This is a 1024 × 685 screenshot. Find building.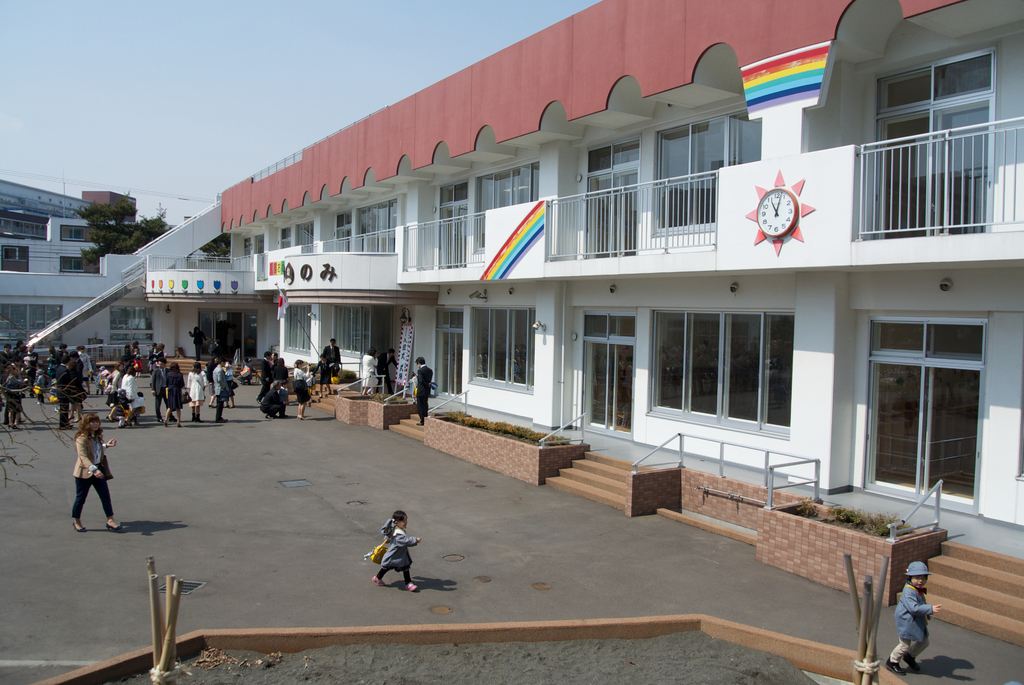
Bounding box: rect(25, 0, 1023, 650).
